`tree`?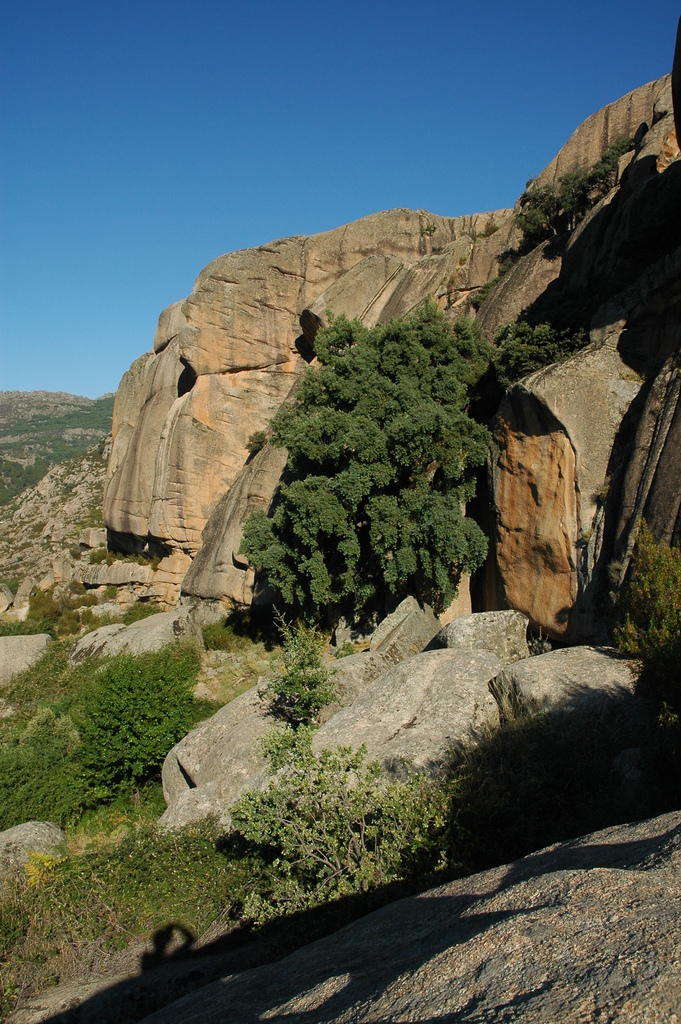
[x1=77, y1=652, x2=240, y2=803]
